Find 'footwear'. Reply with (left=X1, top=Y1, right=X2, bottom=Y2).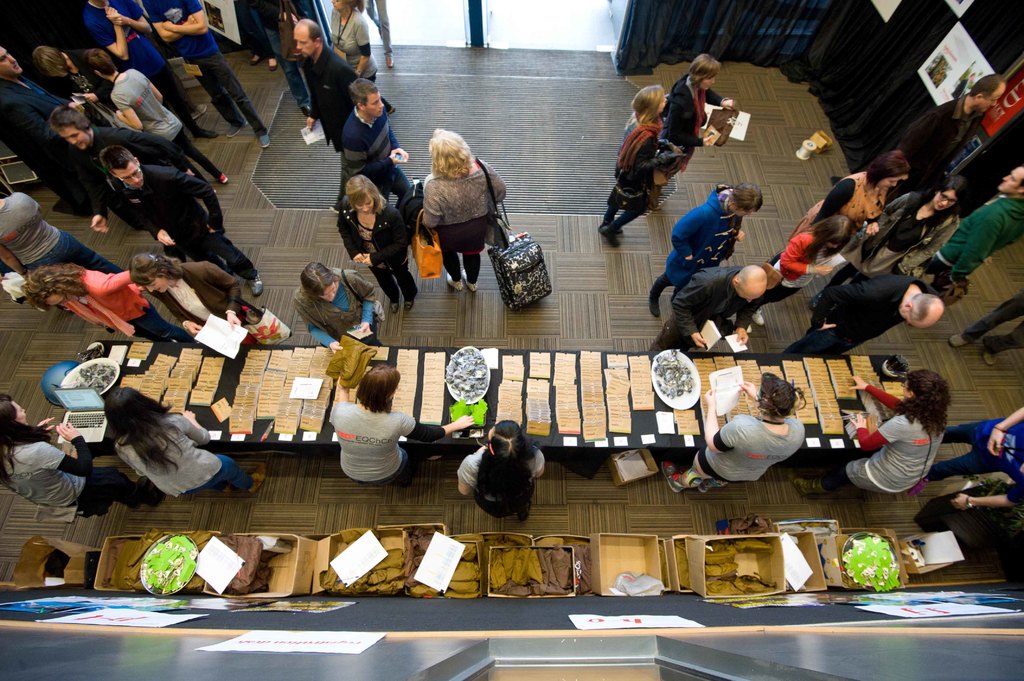
(left=383, top=51, right=394, bottom=70).
